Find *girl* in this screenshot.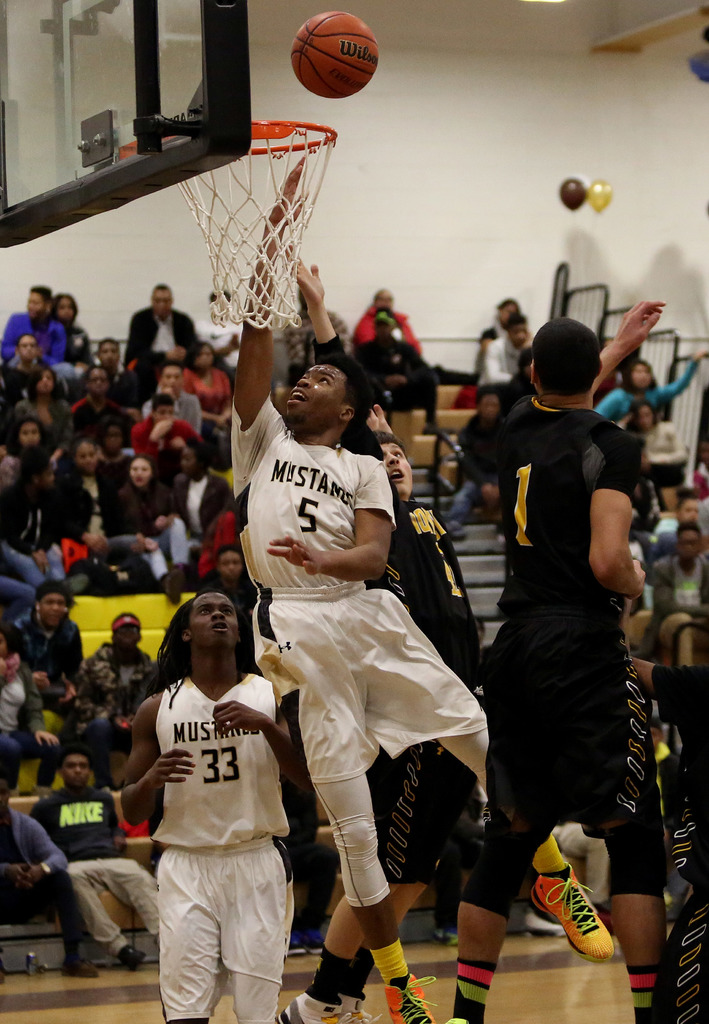
The bounding box for *girl* is {"x1": 186, "y1": 329, "x2": 240, "y2": 418}.
